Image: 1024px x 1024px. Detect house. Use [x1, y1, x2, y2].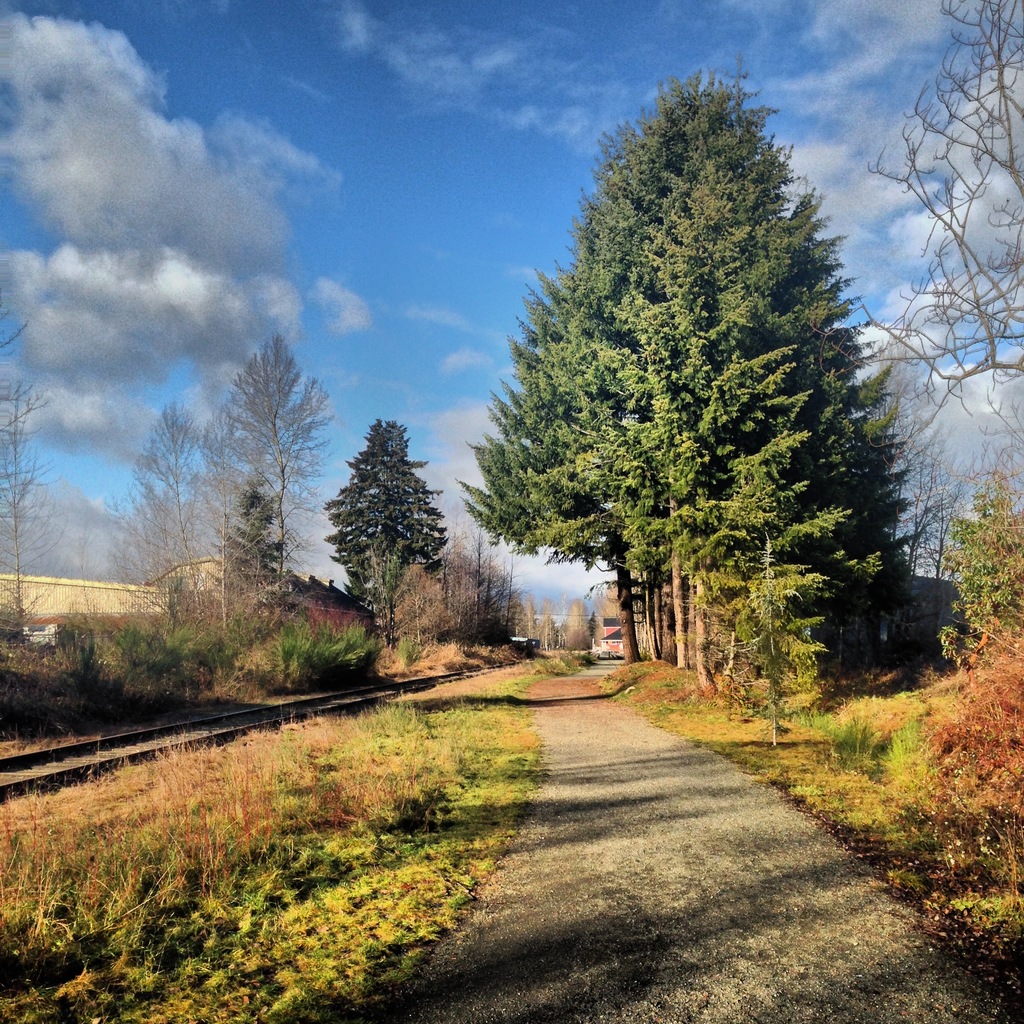
[567, 600, 655, 684].
